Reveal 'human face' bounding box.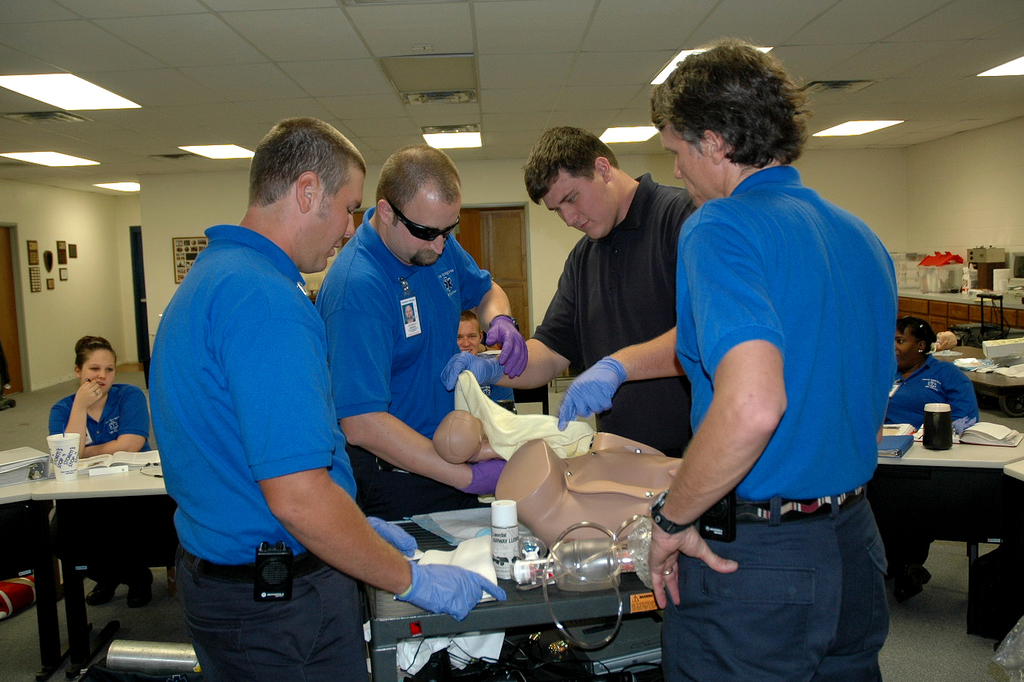
Revealed: rect(547, 172, 615, 238).
